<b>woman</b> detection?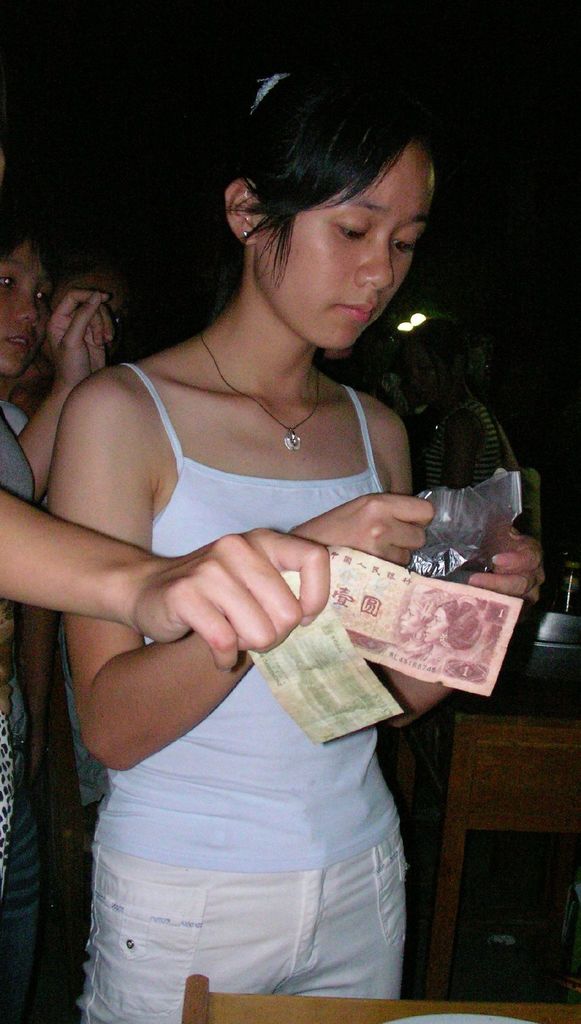
{"left": 33, "top": 13, "right": 455, "bottom": 1018}
